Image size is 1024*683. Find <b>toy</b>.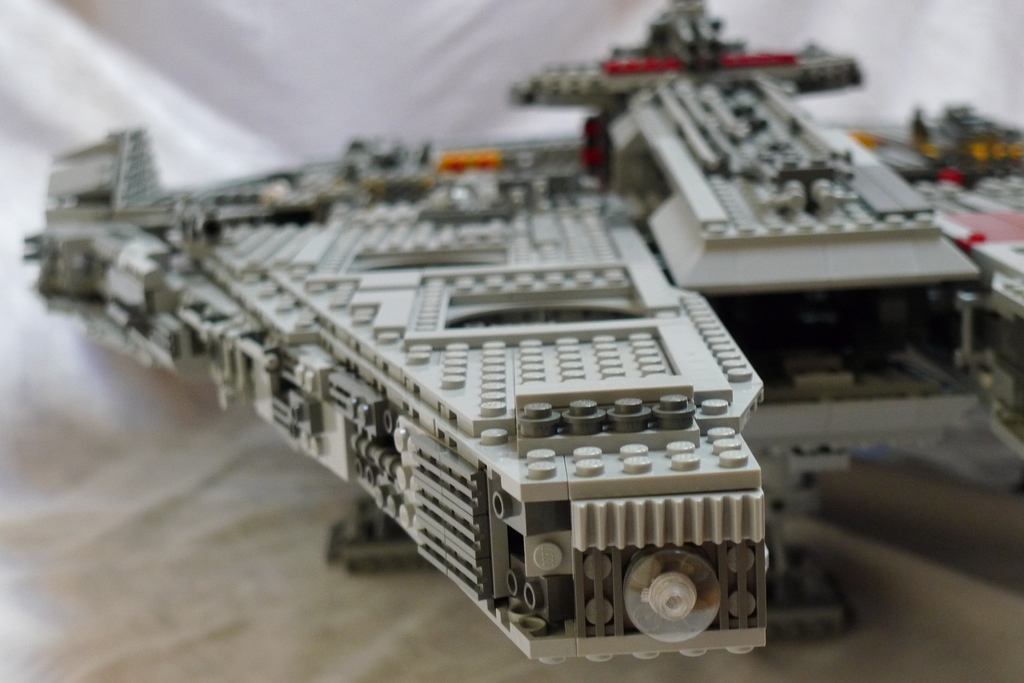
331,505,444,570.
